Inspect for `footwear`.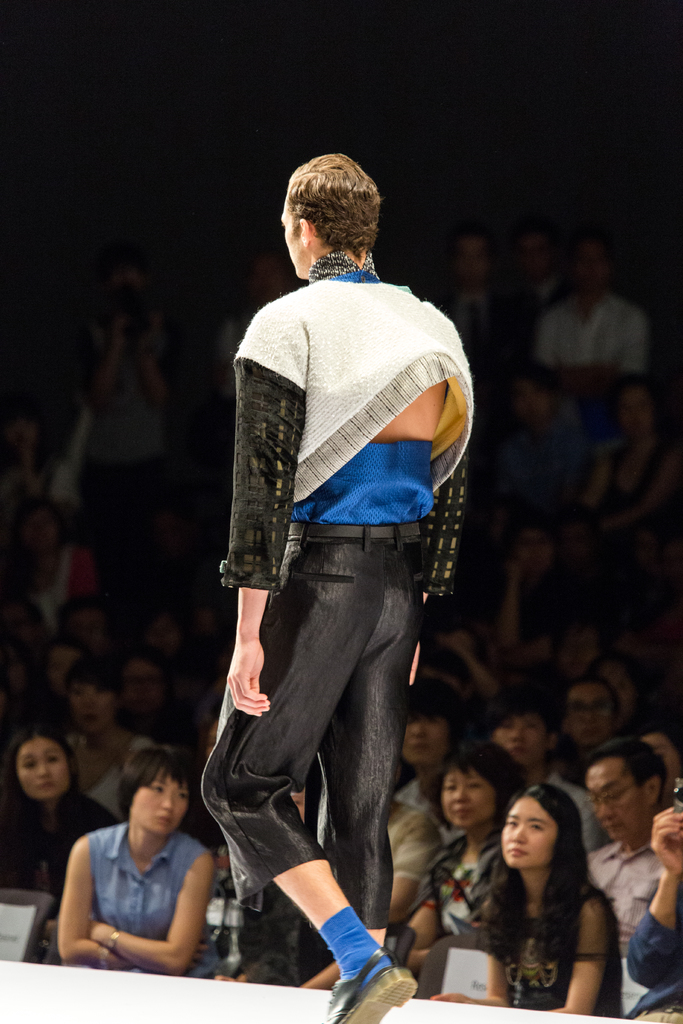
Inspection: [317, 954, 414, 1023].
